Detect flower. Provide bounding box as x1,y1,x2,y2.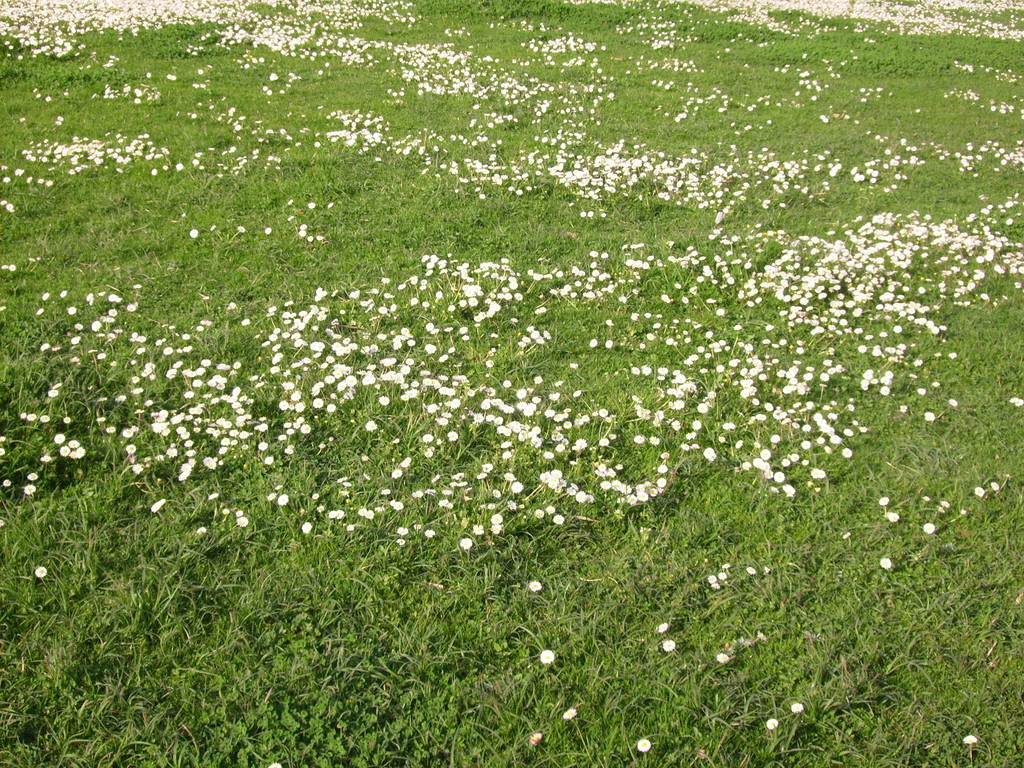
618,0,1023,41.
